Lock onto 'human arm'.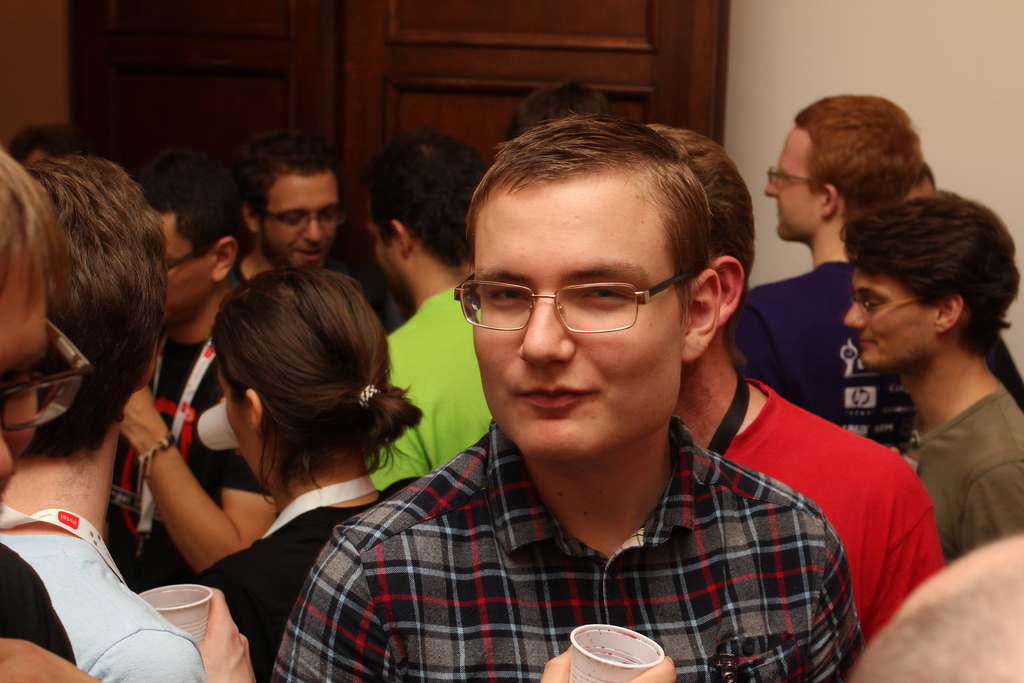
Locked: 805 525 860 682.
